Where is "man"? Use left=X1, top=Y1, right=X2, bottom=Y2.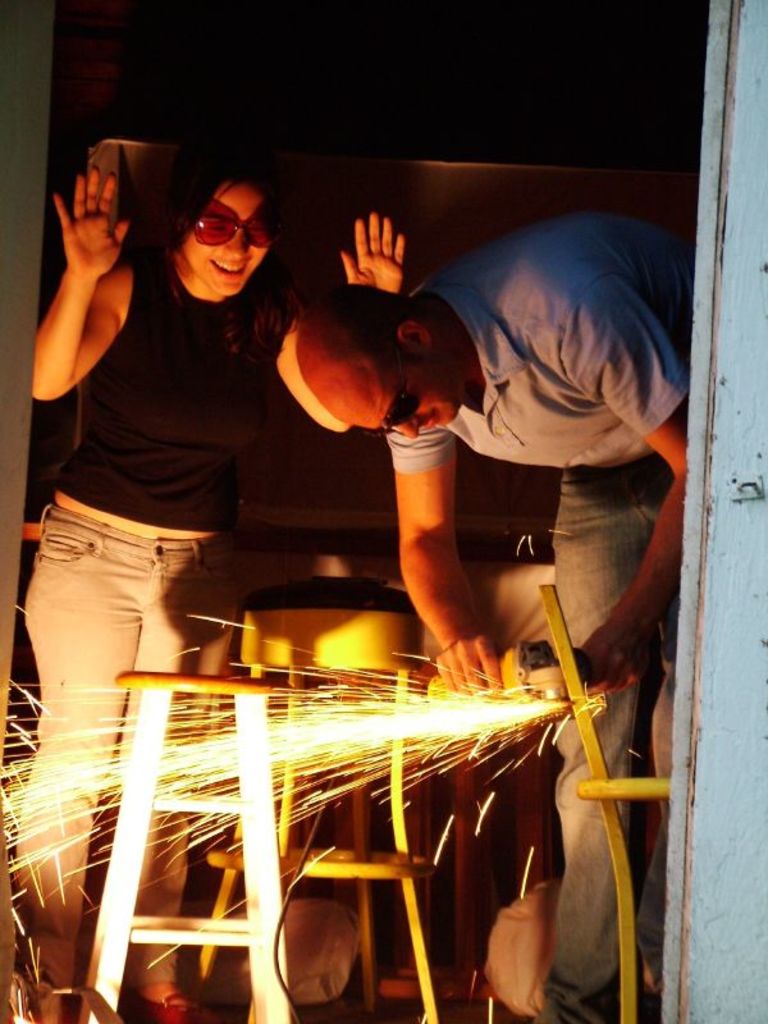
left=294, top=205, right=700, bottom=1023.
